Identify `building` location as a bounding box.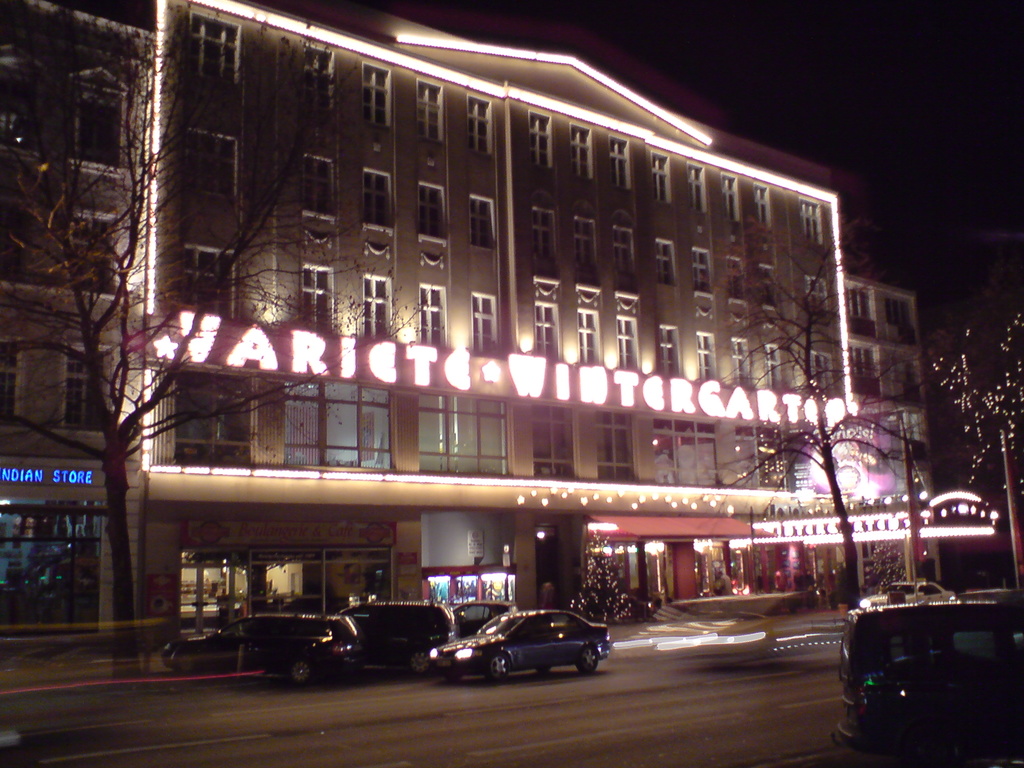
left=87, top=0, right=1001, bottom=654.
